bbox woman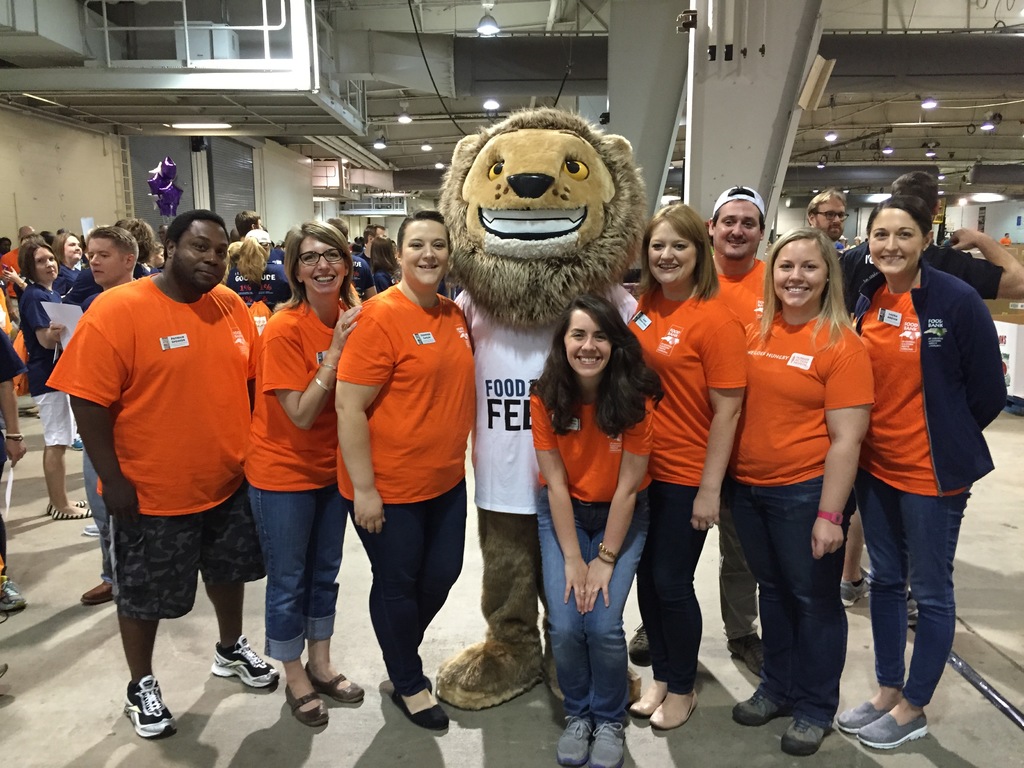
{"left": 47, "top": 223, "right": 88, "bottom": 314}
